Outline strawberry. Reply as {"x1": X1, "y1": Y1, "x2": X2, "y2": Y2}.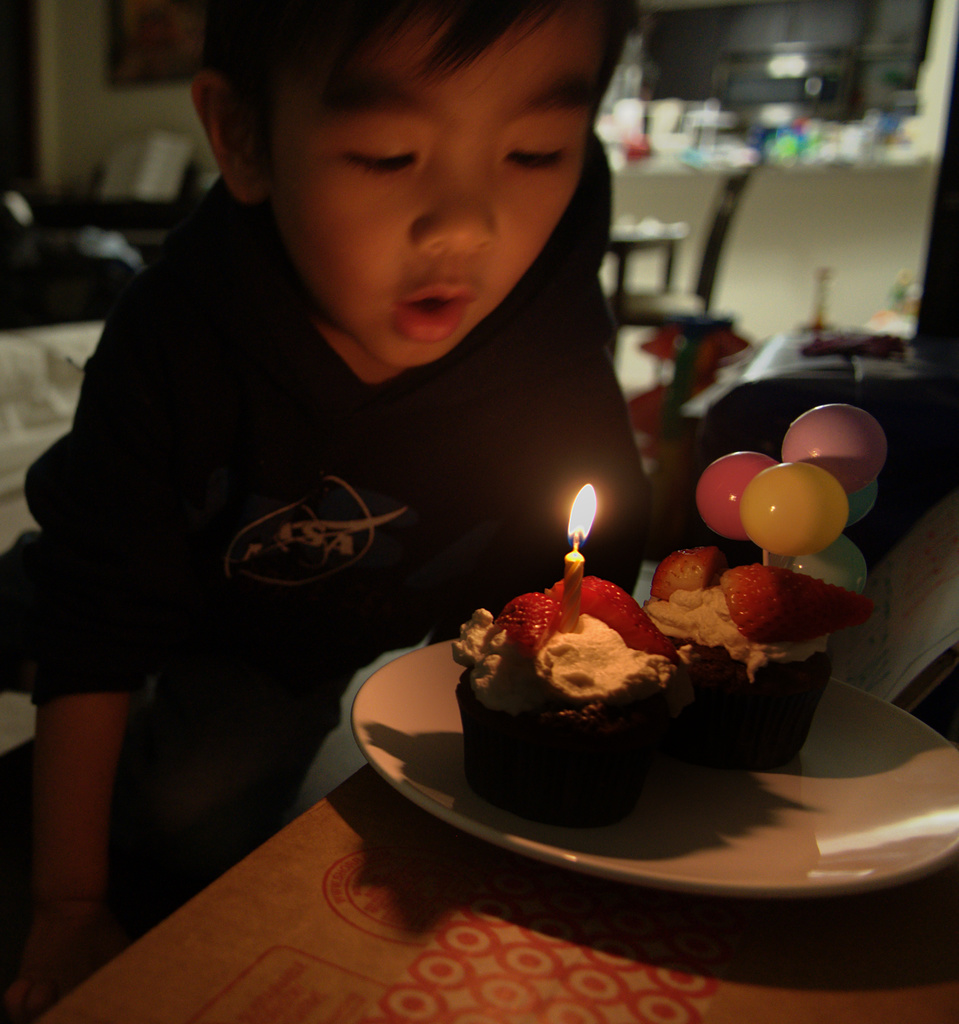
{"x1": 650, "y1": 542, "x2": 720, "y2": 605}.
